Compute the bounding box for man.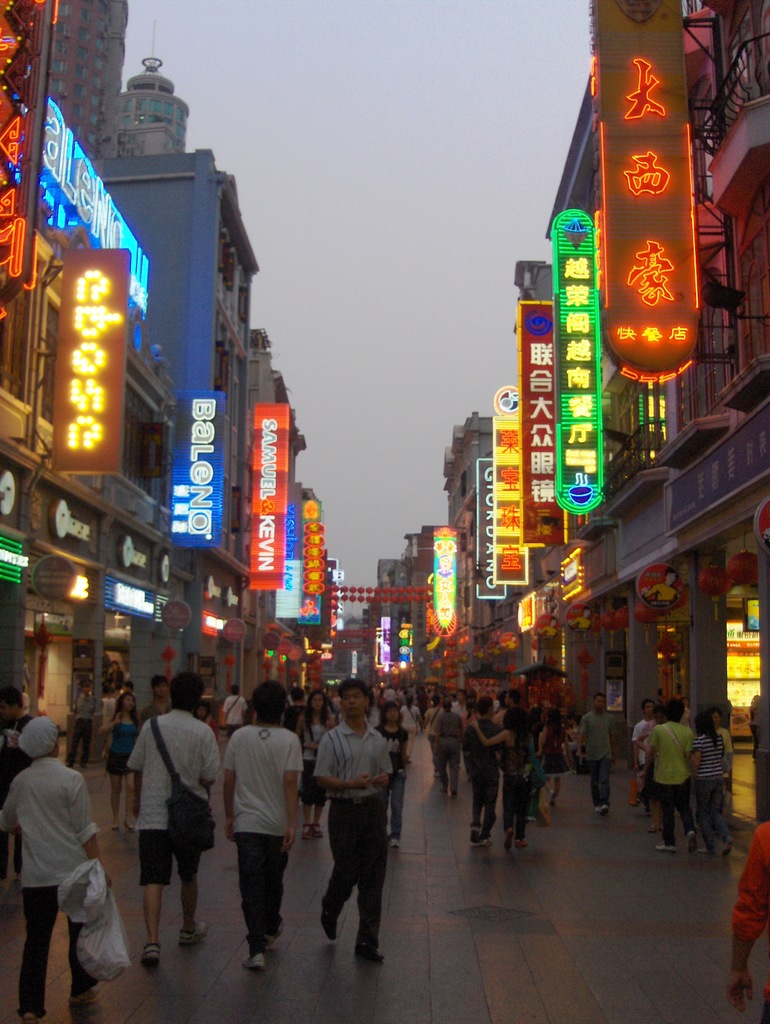
Rect(707, 707, 733, 819).
